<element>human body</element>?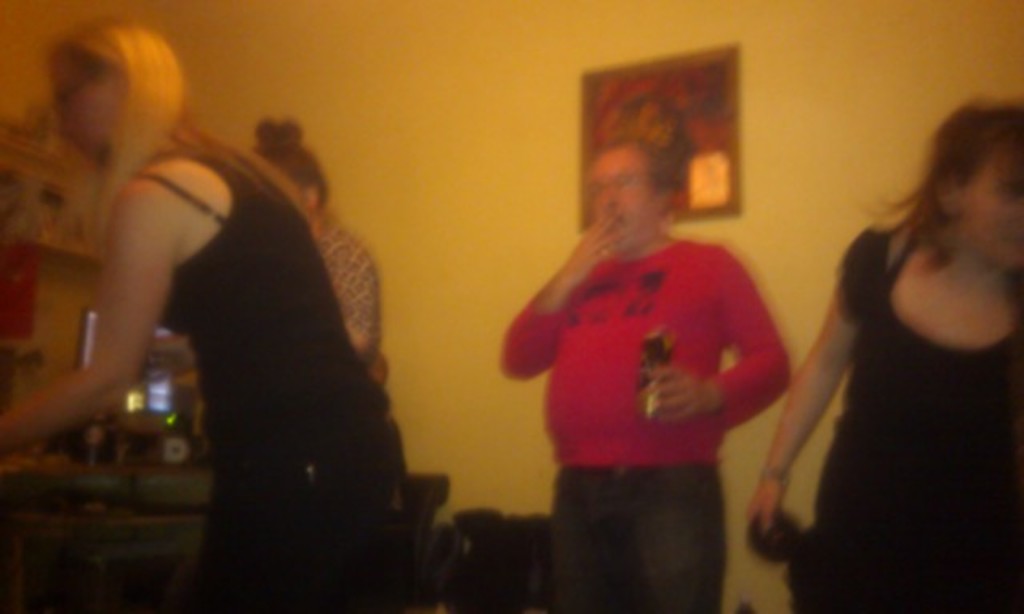
520 122 814 592
